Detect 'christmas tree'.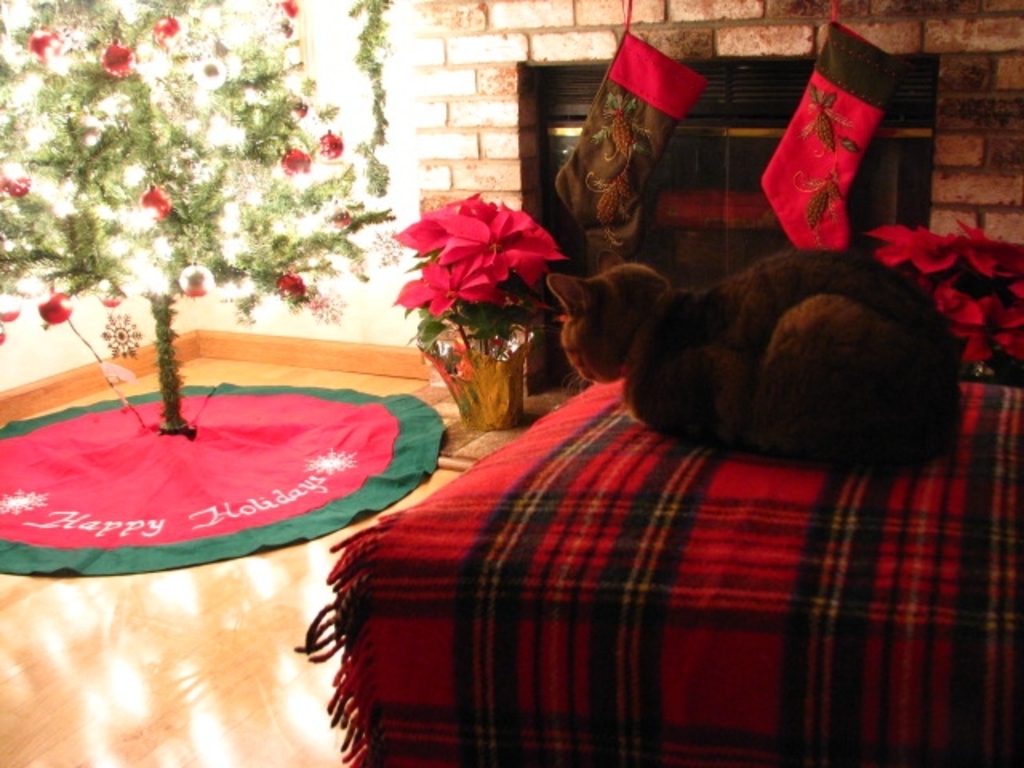
Detected at (x1=0, y1=0, x2=403, y2=363).
